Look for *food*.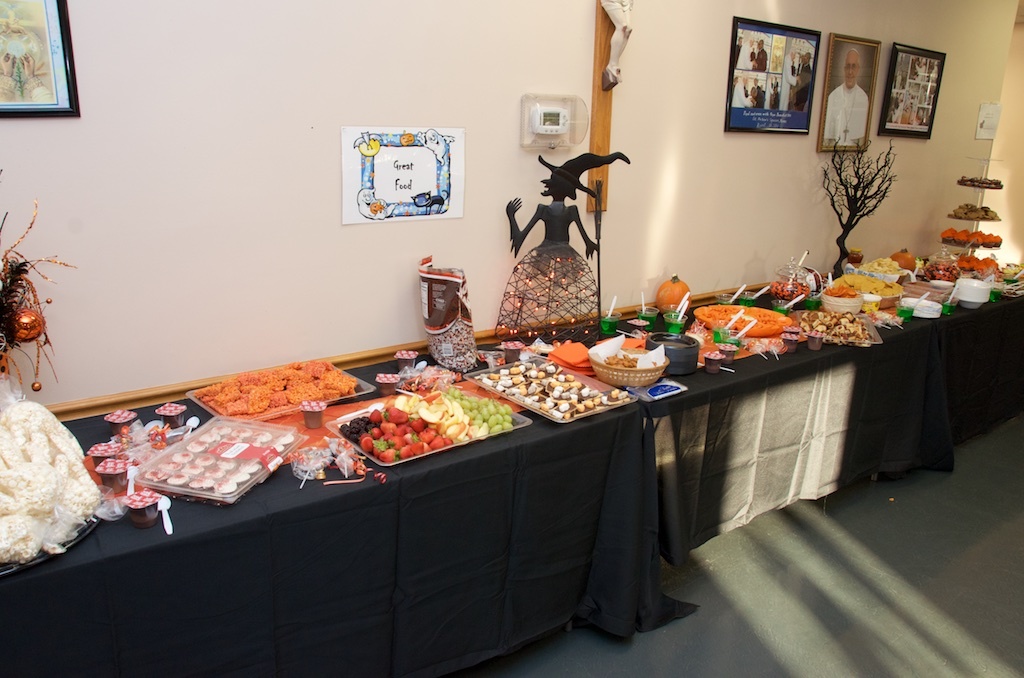
Found: crop(782, 306, 874, 347).
